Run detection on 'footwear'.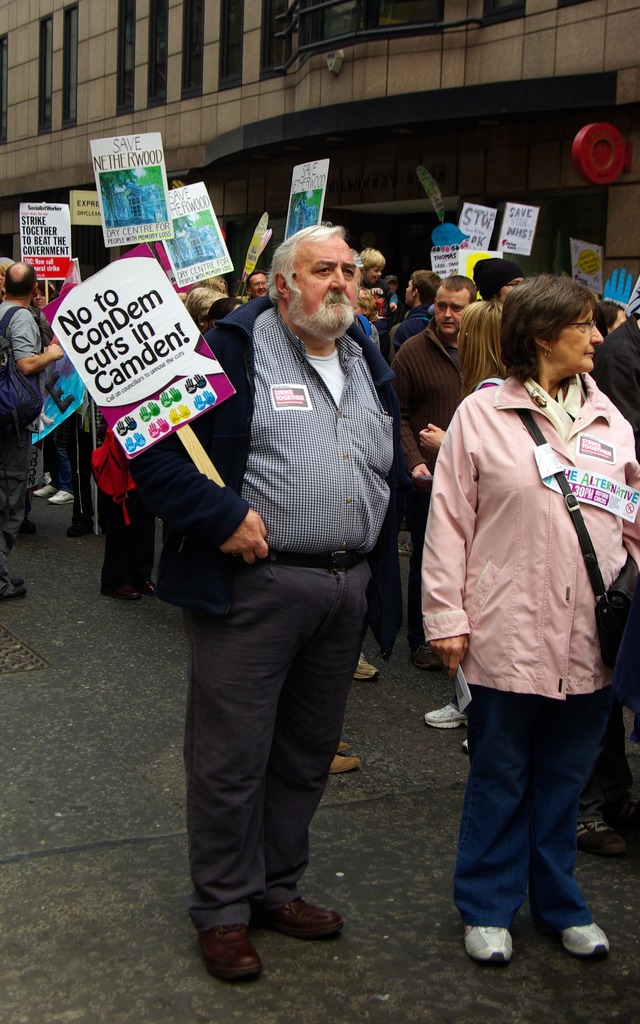
Result: {"x1": 102, "y1": 579, "x2": 156, "y2": 605}.
